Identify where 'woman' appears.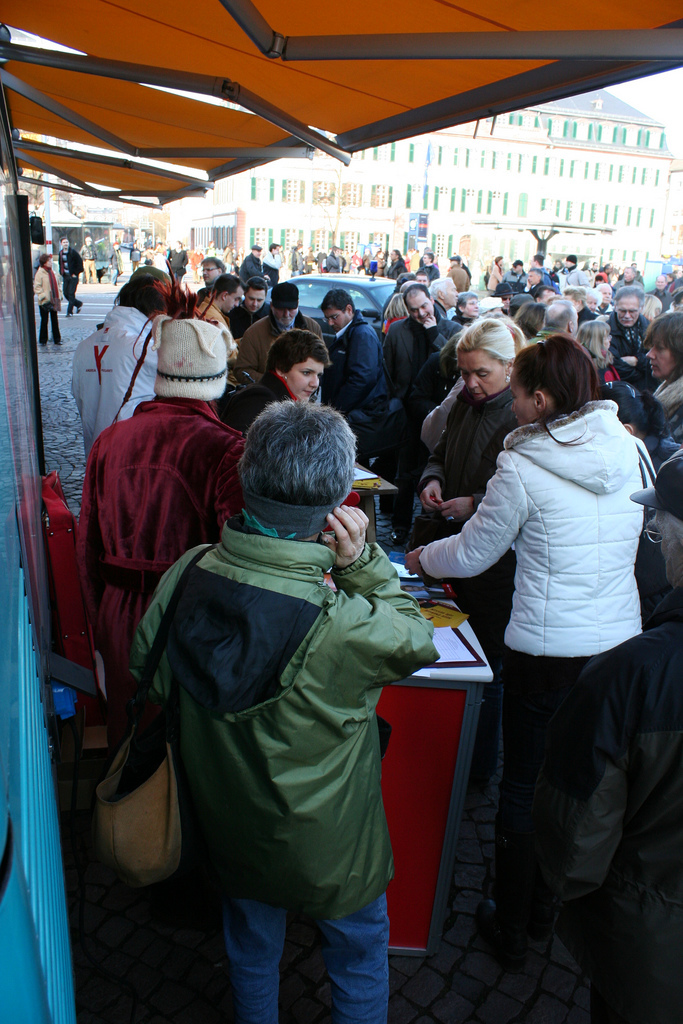
Appears at select_region(411, 309, 528, 526).
